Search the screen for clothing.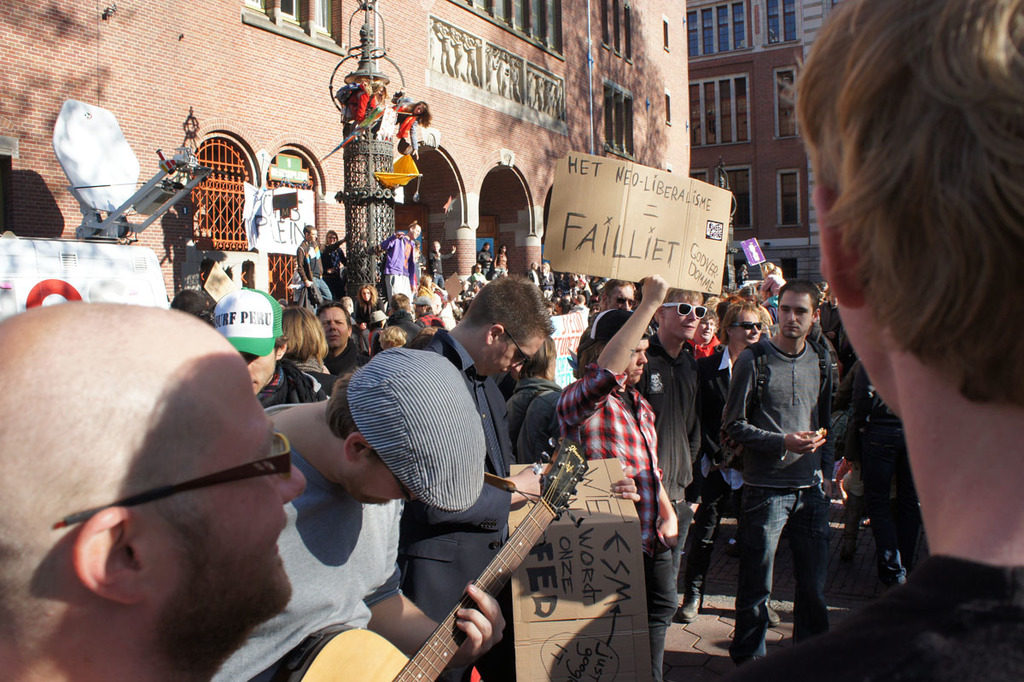
Found at x1=631 y1=343 x2=706 y2=557.
